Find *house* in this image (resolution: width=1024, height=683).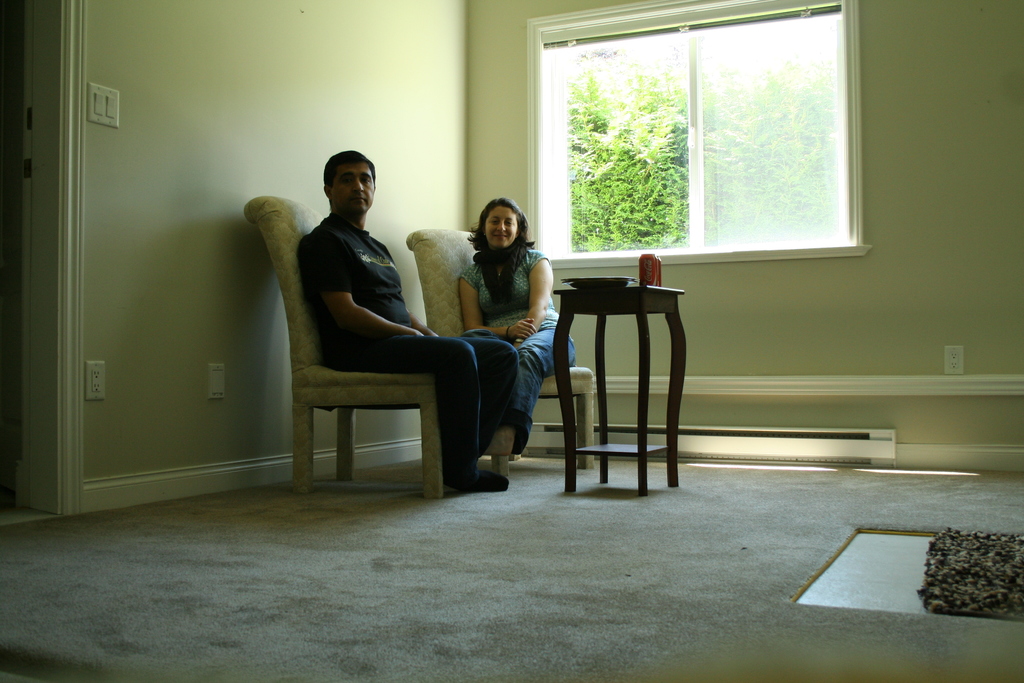
(0,0,1023,682).
